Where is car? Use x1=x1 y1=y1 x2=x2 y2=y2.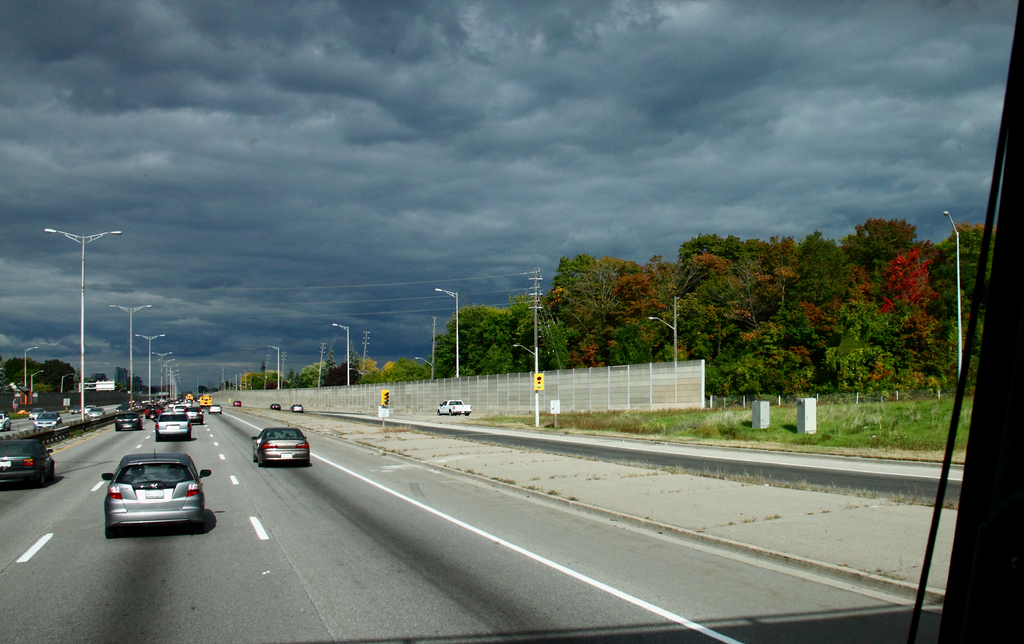
x1=268 y1=404 x2=282 y2=411.
